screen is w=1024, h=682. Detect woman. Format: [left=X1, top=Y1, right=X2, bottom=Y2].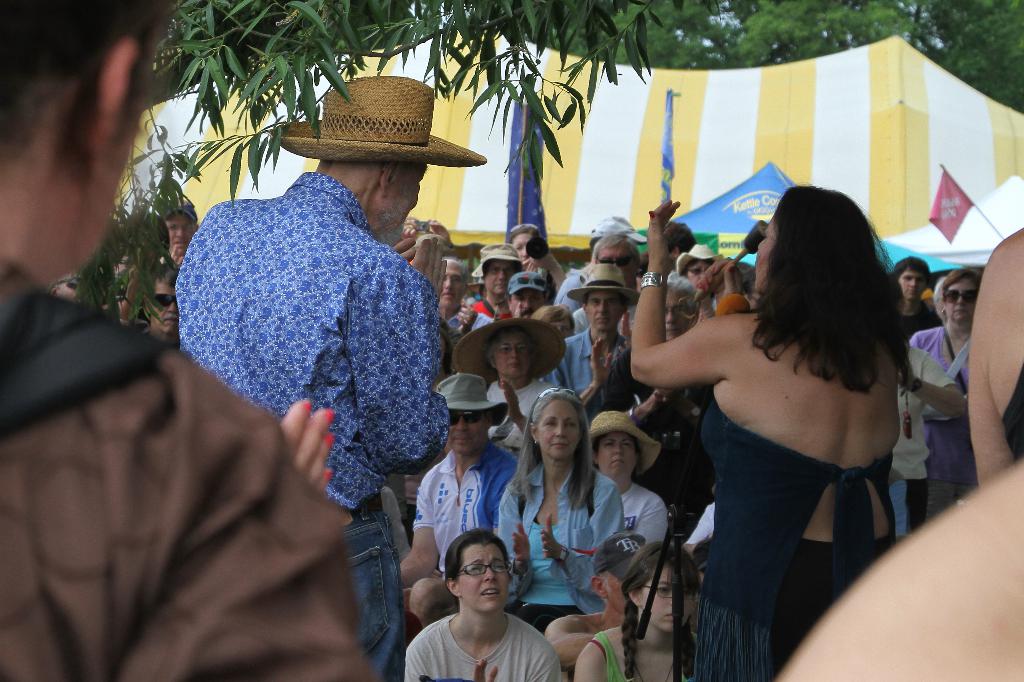
[left=622, top=186, right=915, bottom=676].
